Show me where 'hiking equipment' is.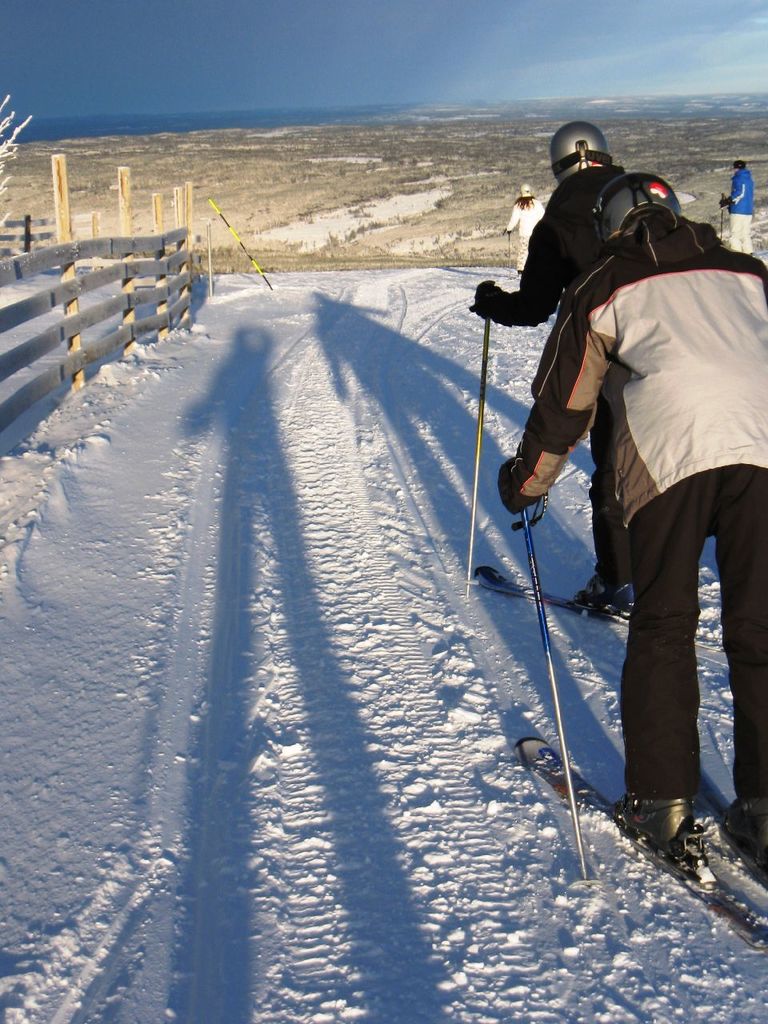
'hiking equipment' is at BBox(518, 188, 538, 198).
